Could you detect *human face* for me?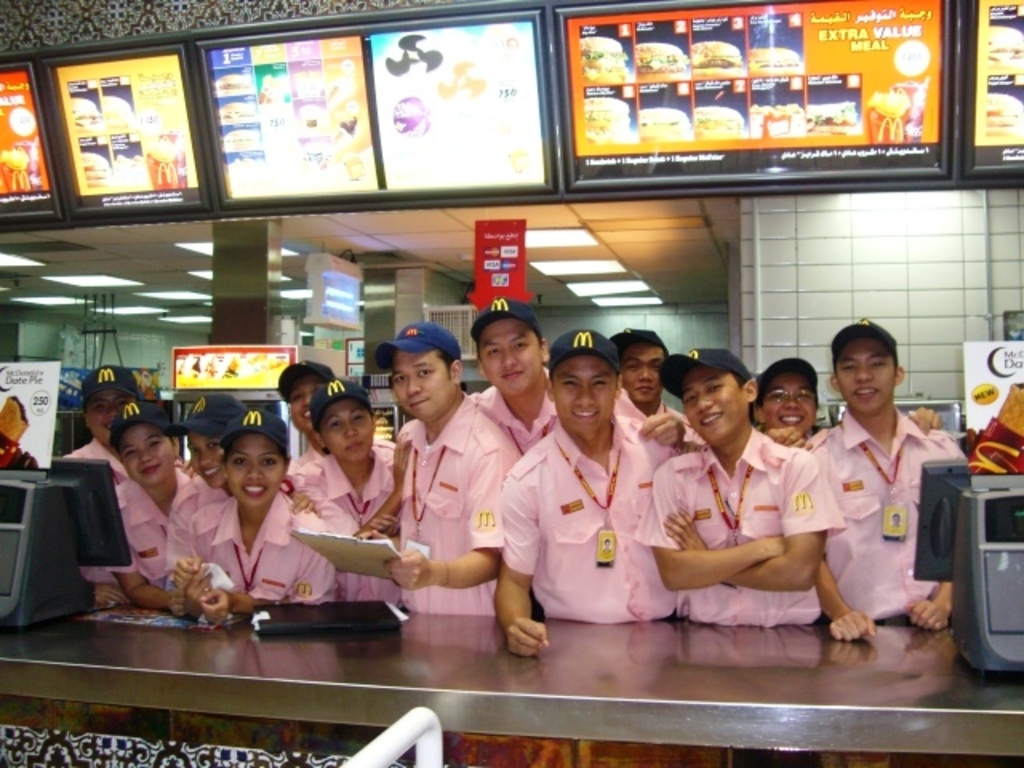
Detection result: pyautogui.locateOnScreen(840, 339, 888, 416).
